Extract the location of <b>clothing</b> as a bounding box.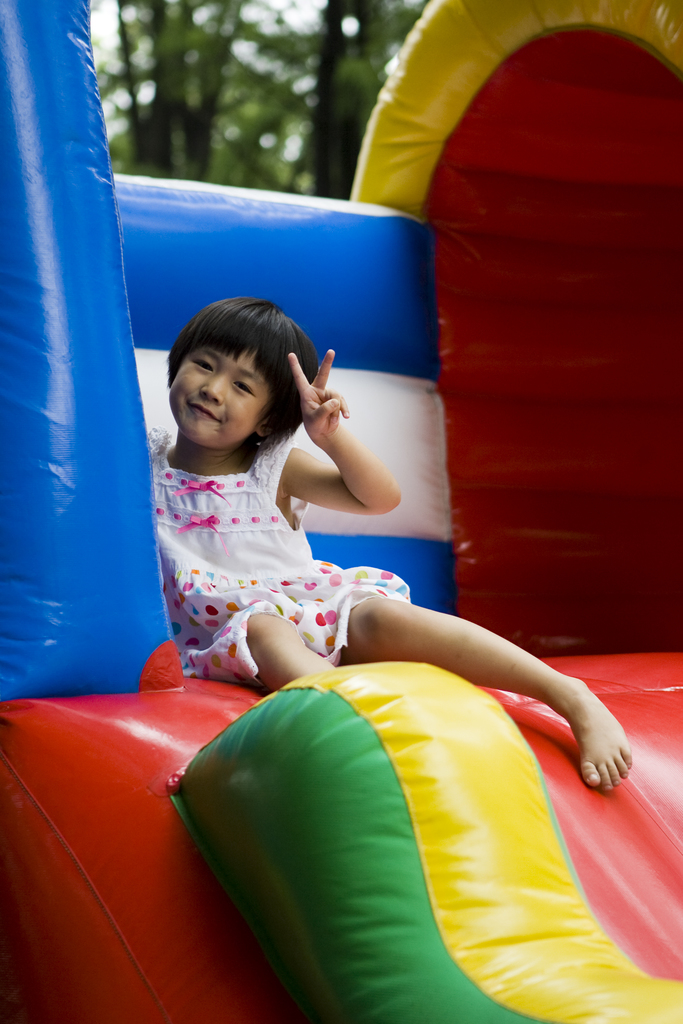
select_region(142, 430, 414, 685).
